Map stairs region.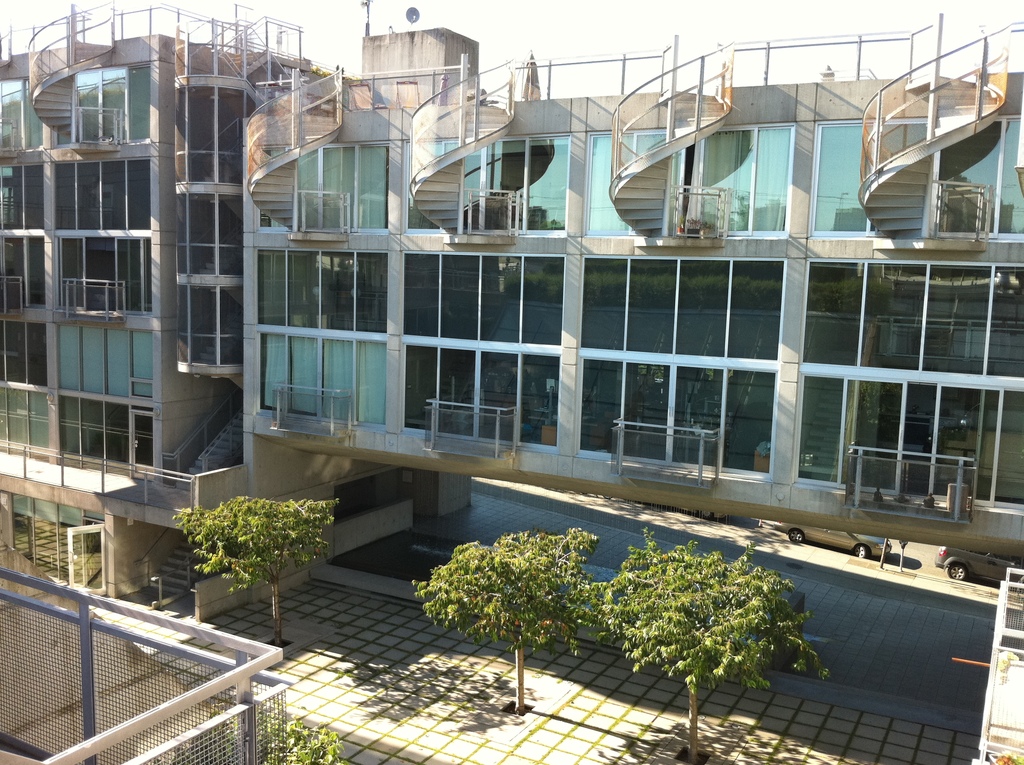
Mapped to l=179, t=403, r=250, b=489.
